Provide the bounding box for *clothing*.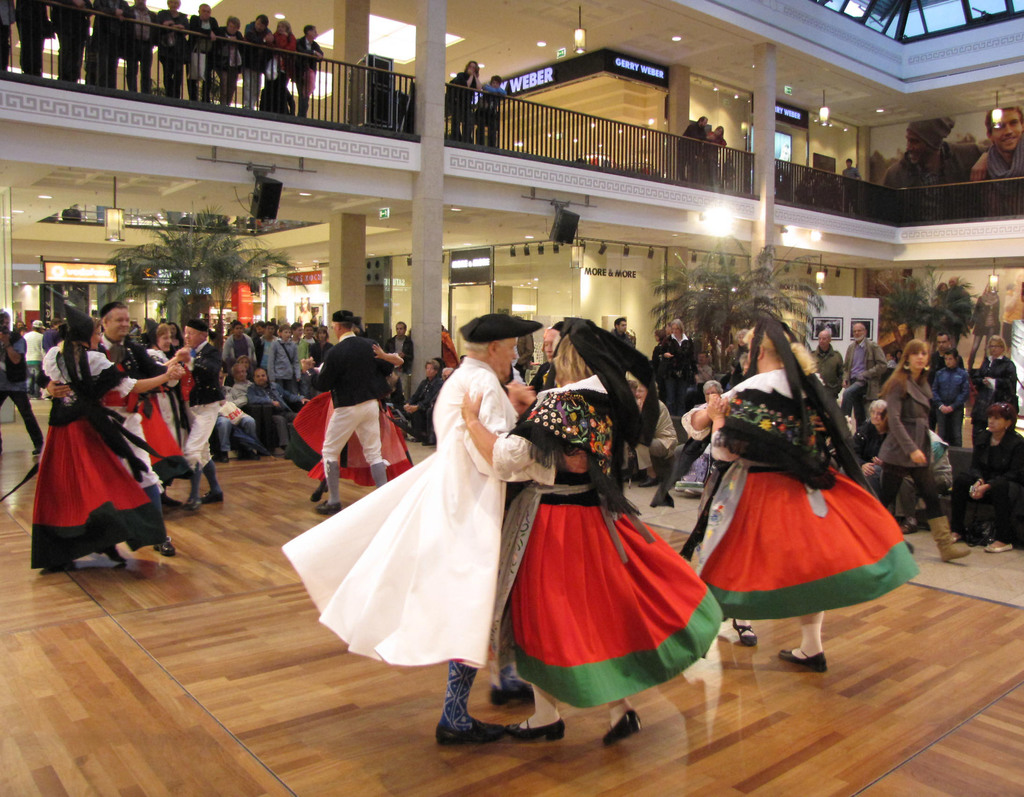
bbox(650, 342, 664, 368).
